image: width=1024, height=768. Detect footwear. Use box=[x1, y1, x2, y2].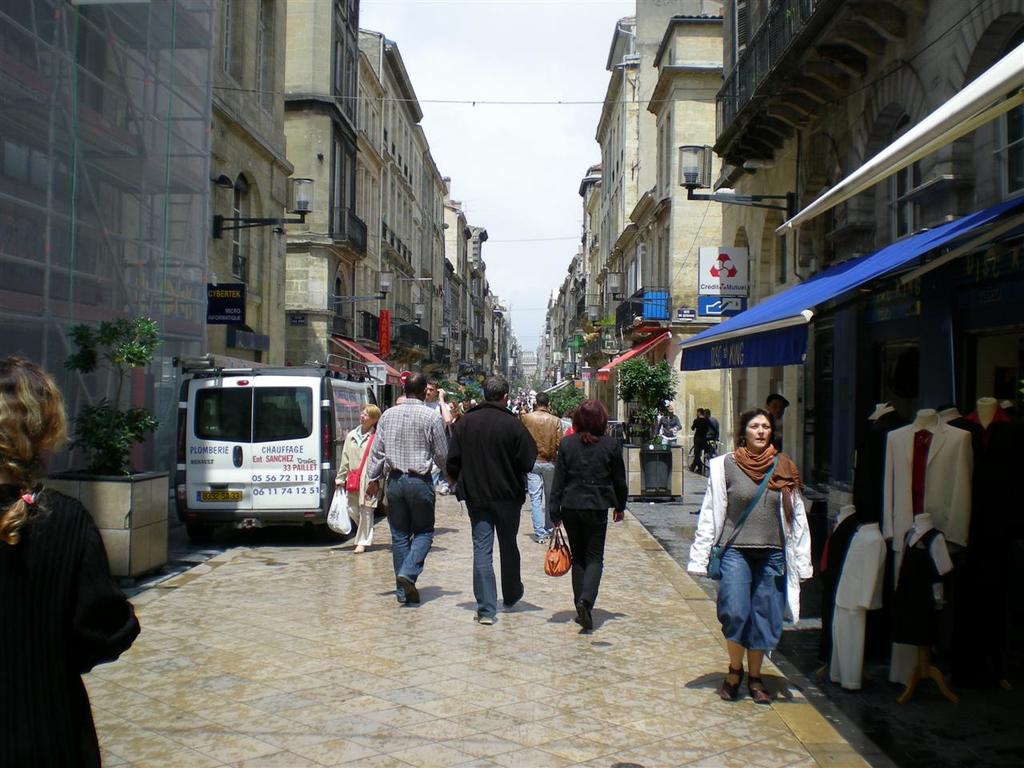
box=[354, 544, 368, 553].
